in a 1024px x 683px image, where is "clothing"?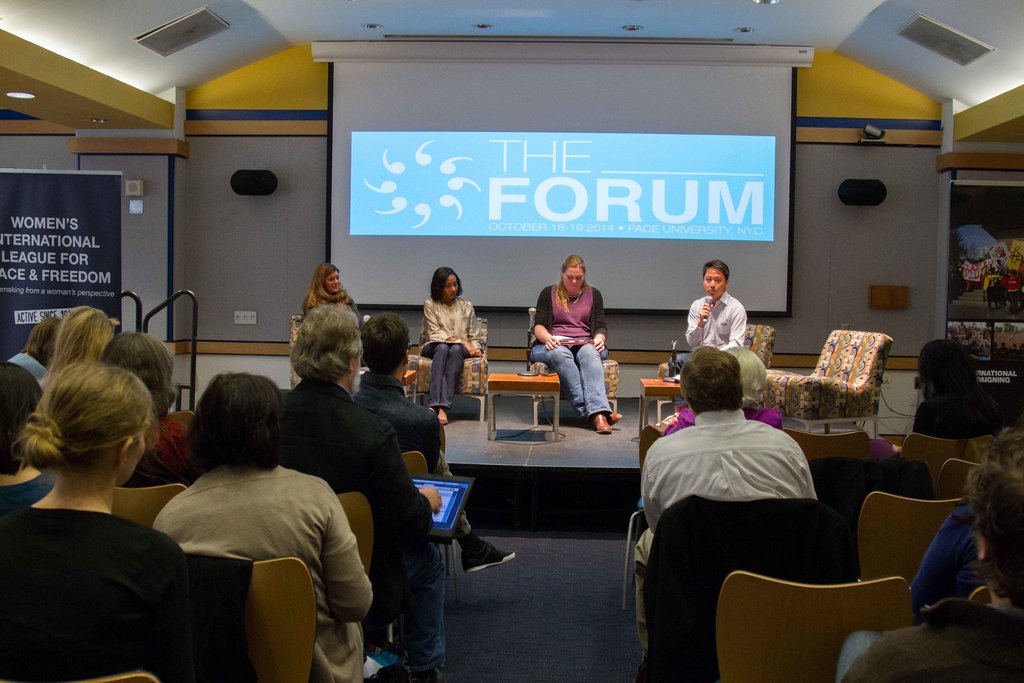
640,410,817,534.
